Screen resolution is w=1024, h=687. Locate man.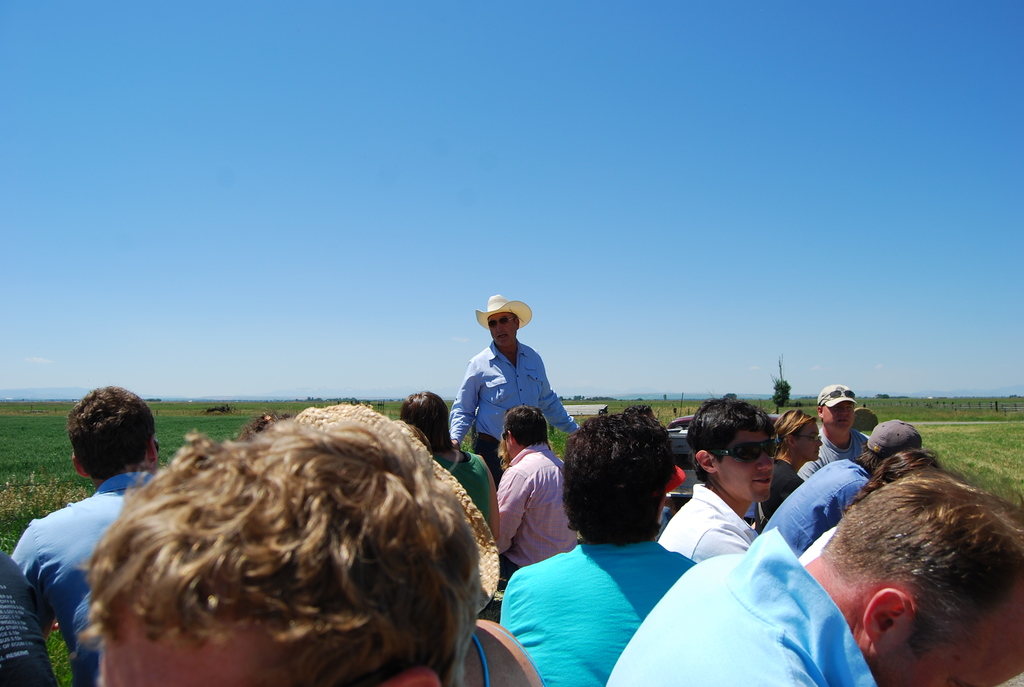
crop(82, 415, 481, 686).
